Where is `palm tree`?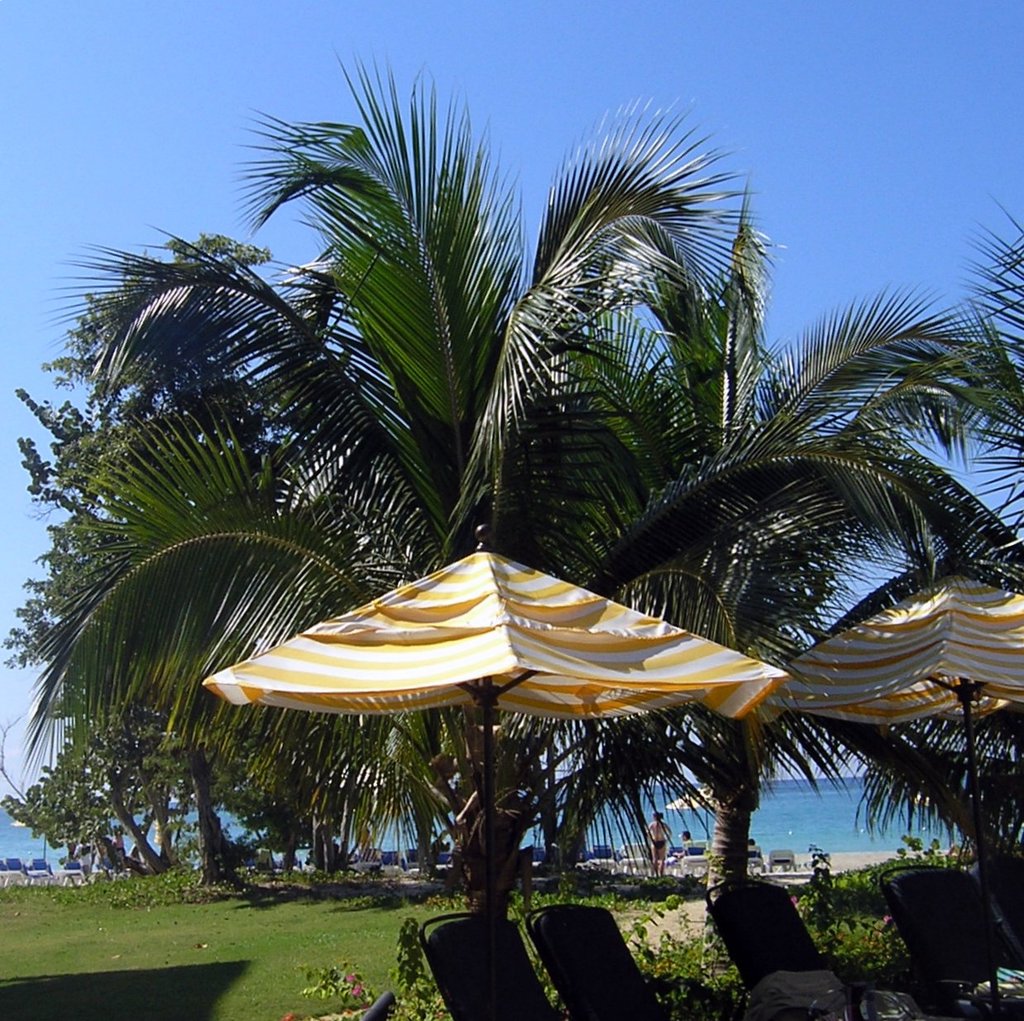
Rect(48, 128, 918, 890).
